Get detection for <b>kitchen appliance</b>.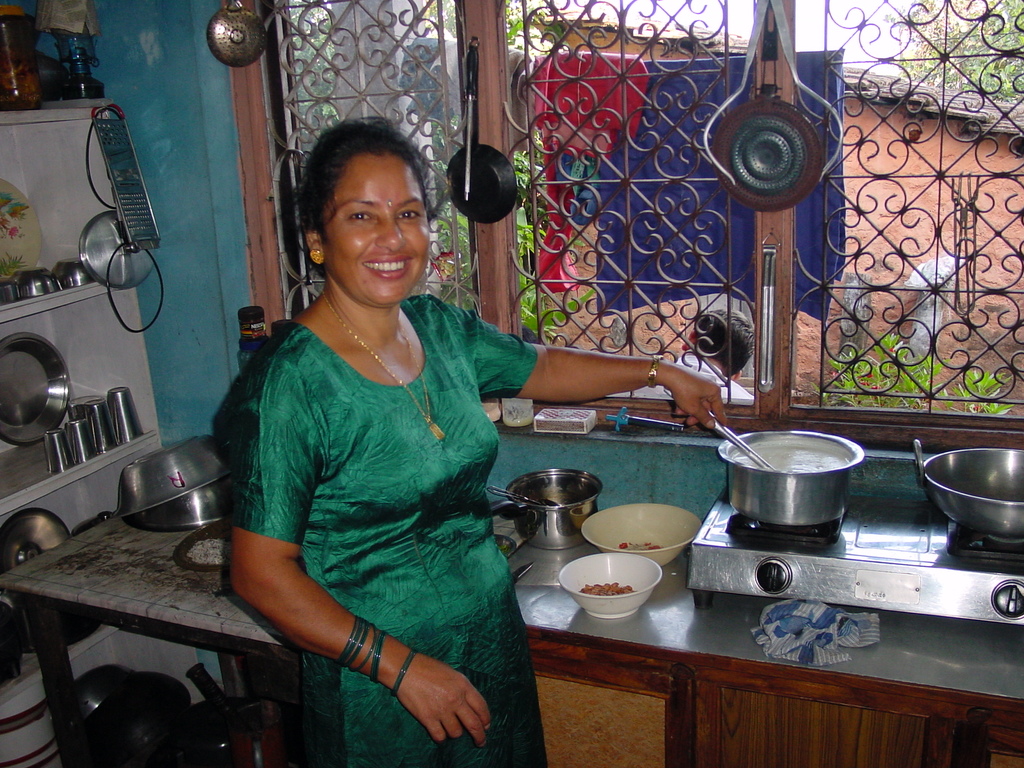
Detection: [659, 384, 773, 474].
